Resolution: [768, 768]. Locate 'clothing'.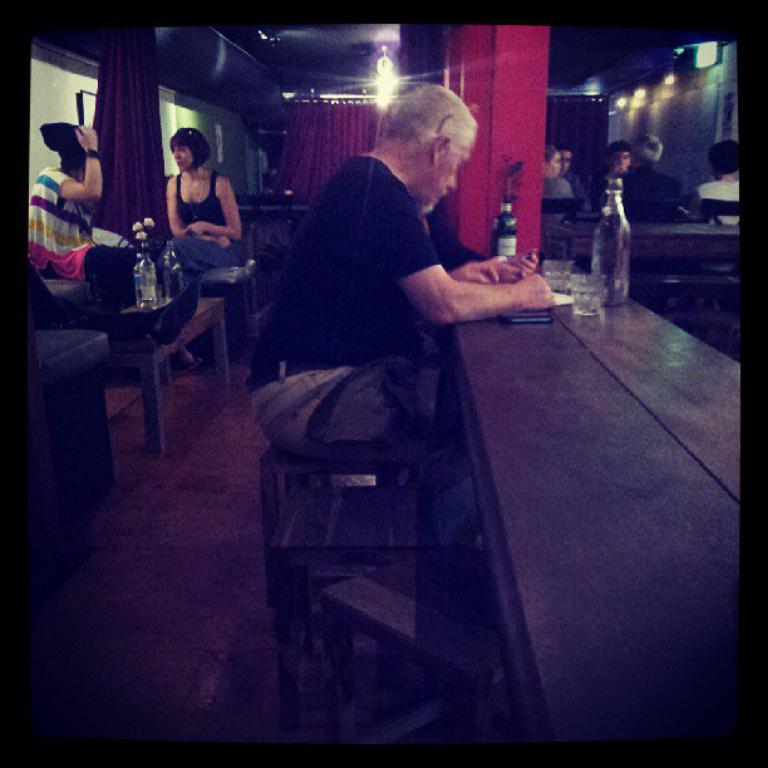
bbox=(594, 168, 629, 216).
